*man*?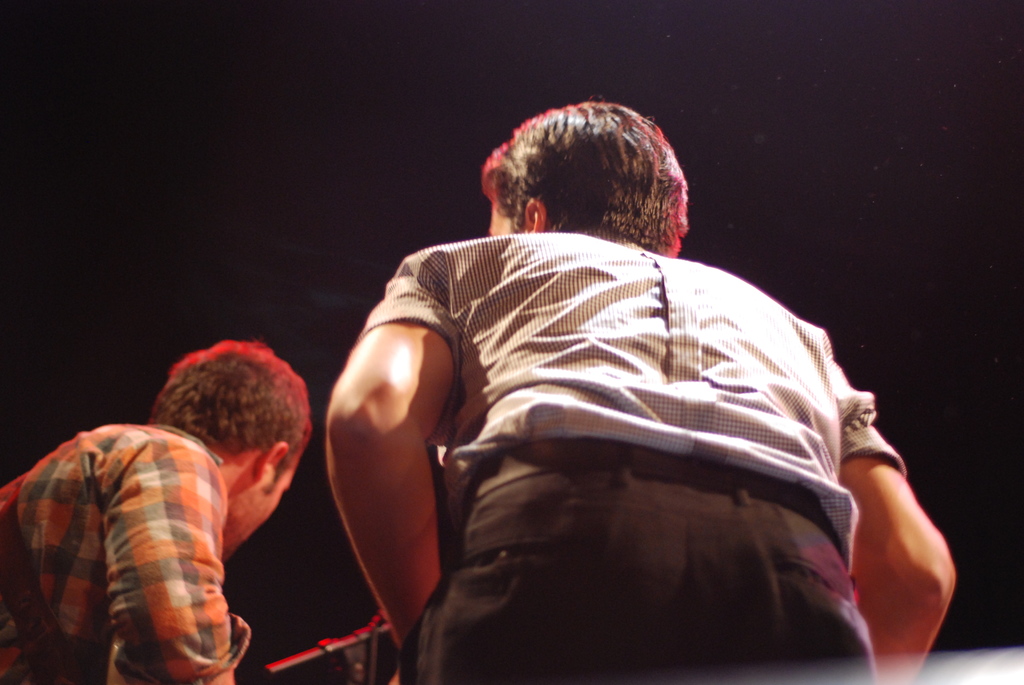
[x1=0, y1=338, x2=310, y2=684]
